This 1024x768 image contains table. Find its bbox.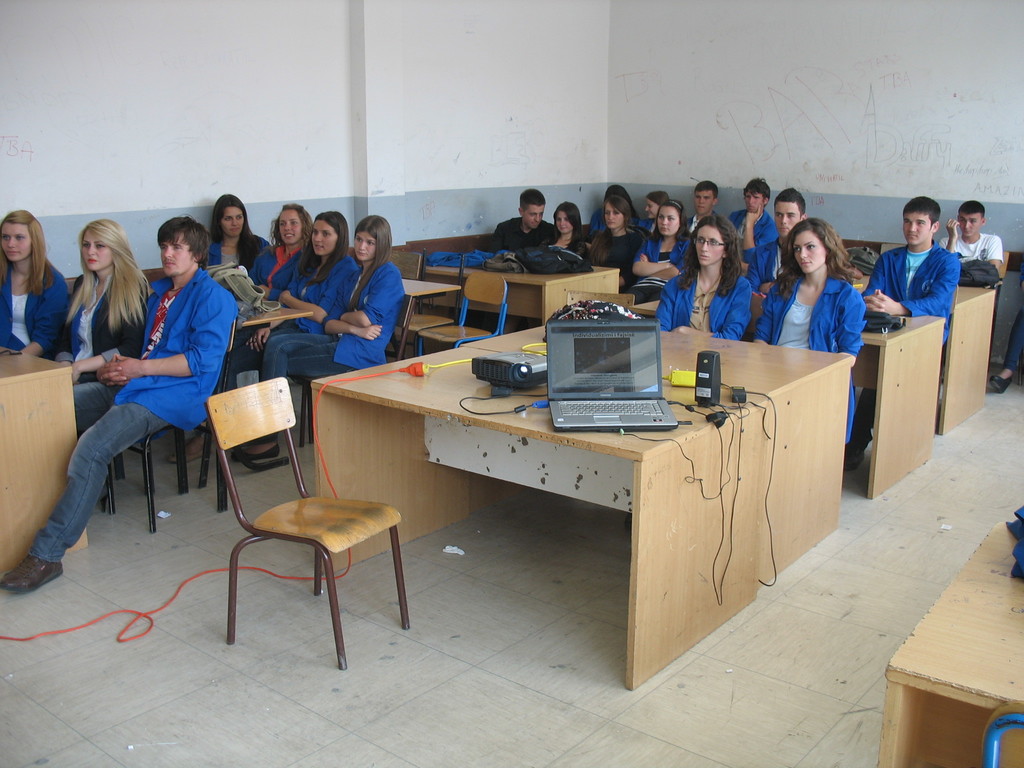
[63,267,313,480].
